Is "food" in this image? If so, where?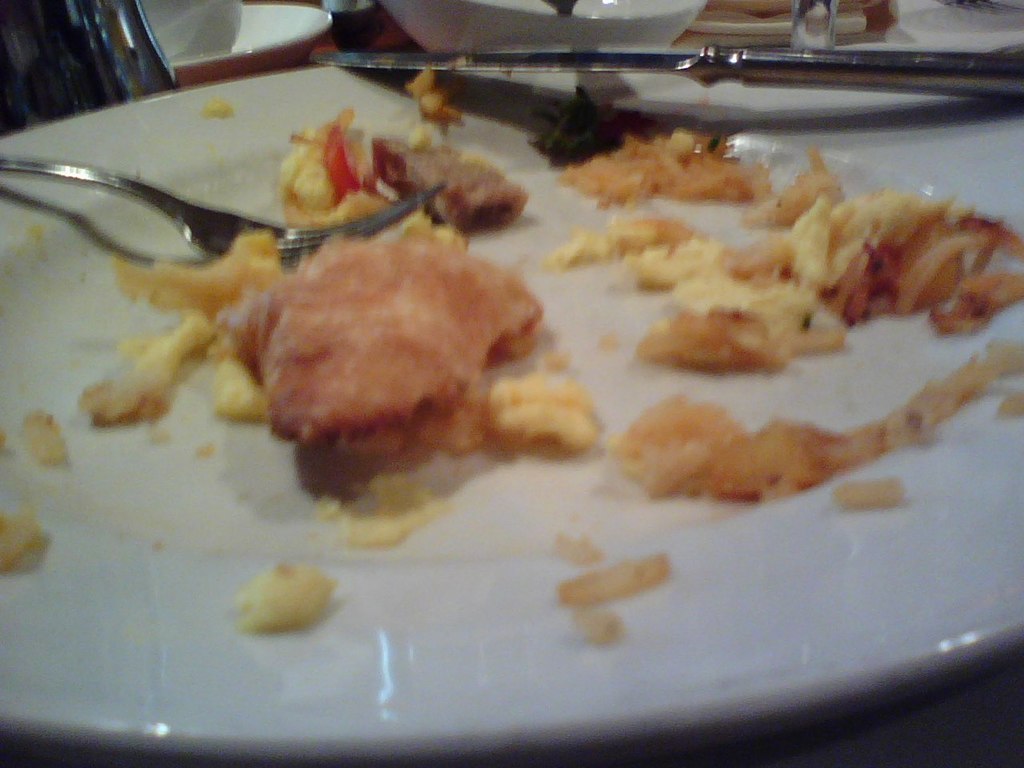
Yes, at region(559, 554, 678, 610).
